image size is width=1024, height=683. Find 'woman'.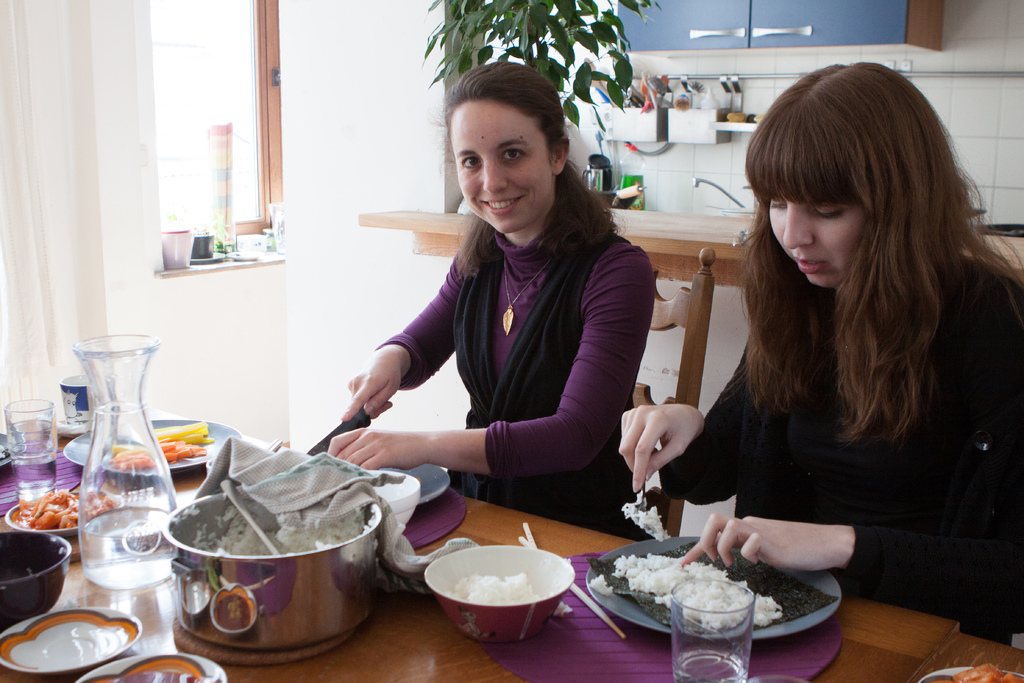
Rect(616, 63, 1023, 641).
